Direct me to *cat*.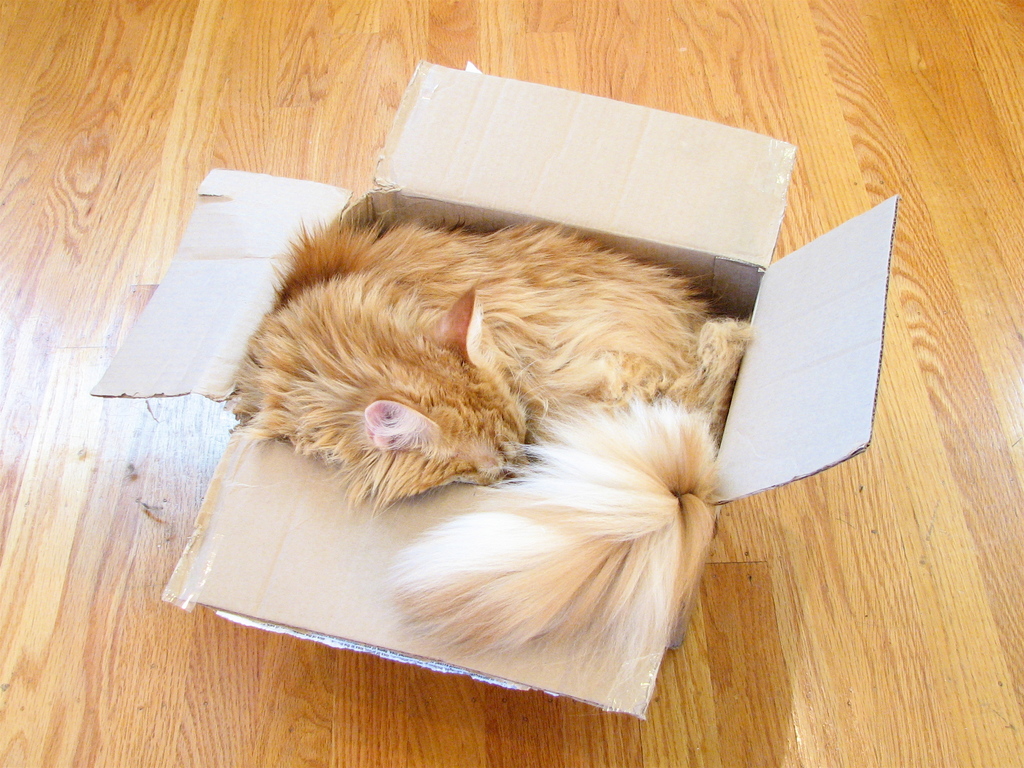
Direction: bbox(232, 210, 772, 676).
